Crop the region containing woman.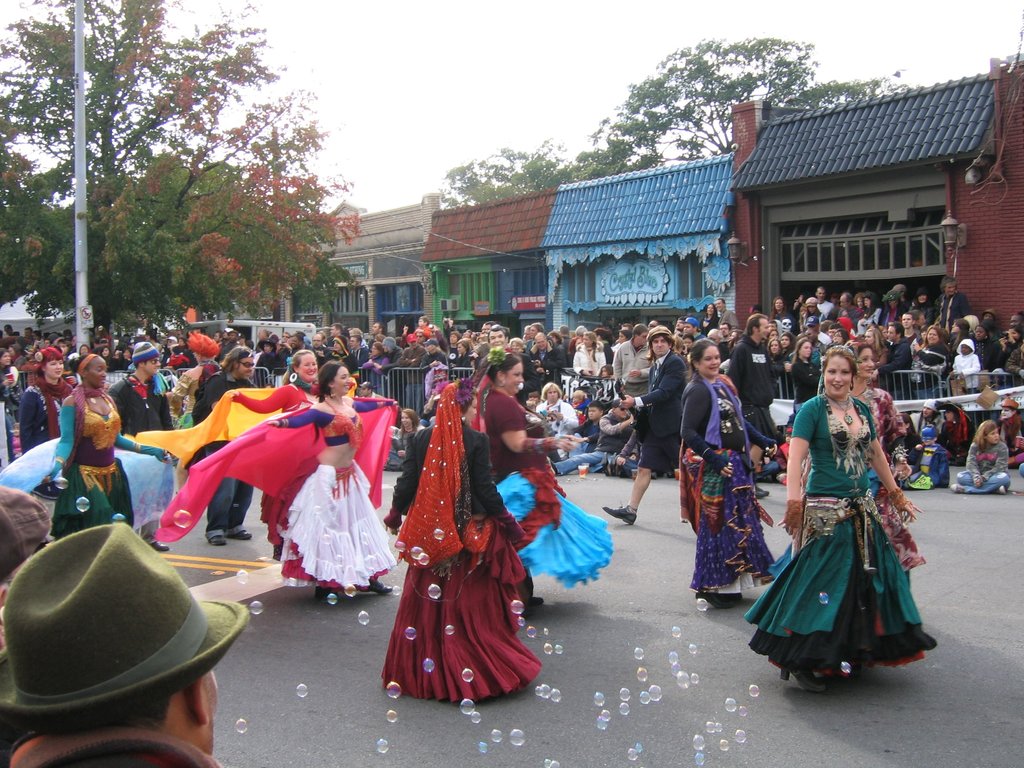
Crop region: bbox=(997, 324, 1023, 367).
